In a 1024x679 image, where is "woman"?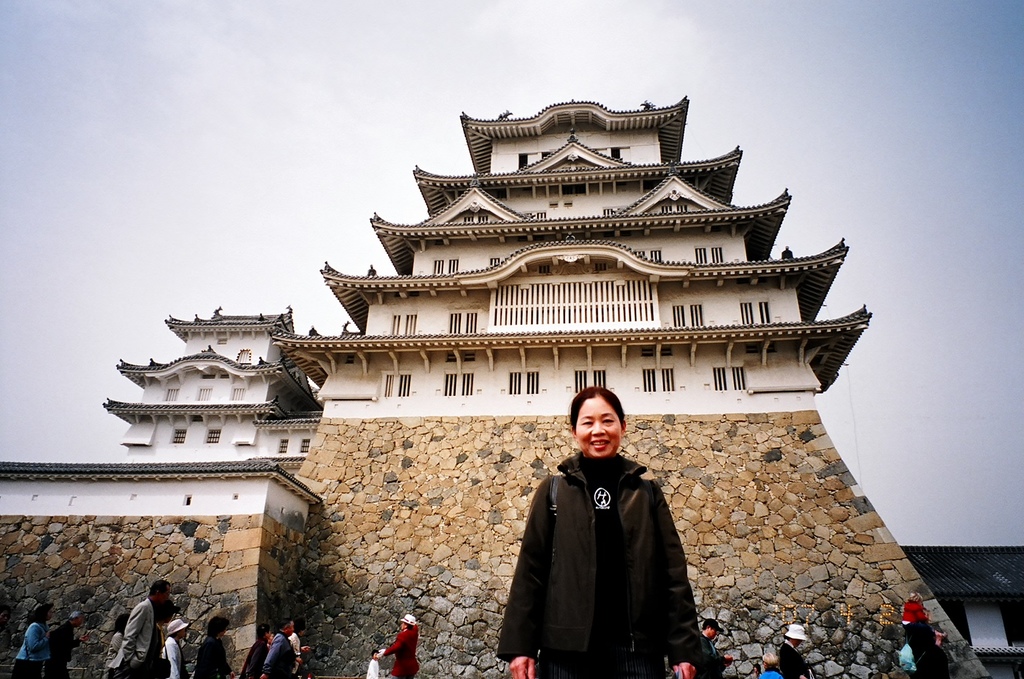
[left=159, top=621, right=192, bottom=678].
